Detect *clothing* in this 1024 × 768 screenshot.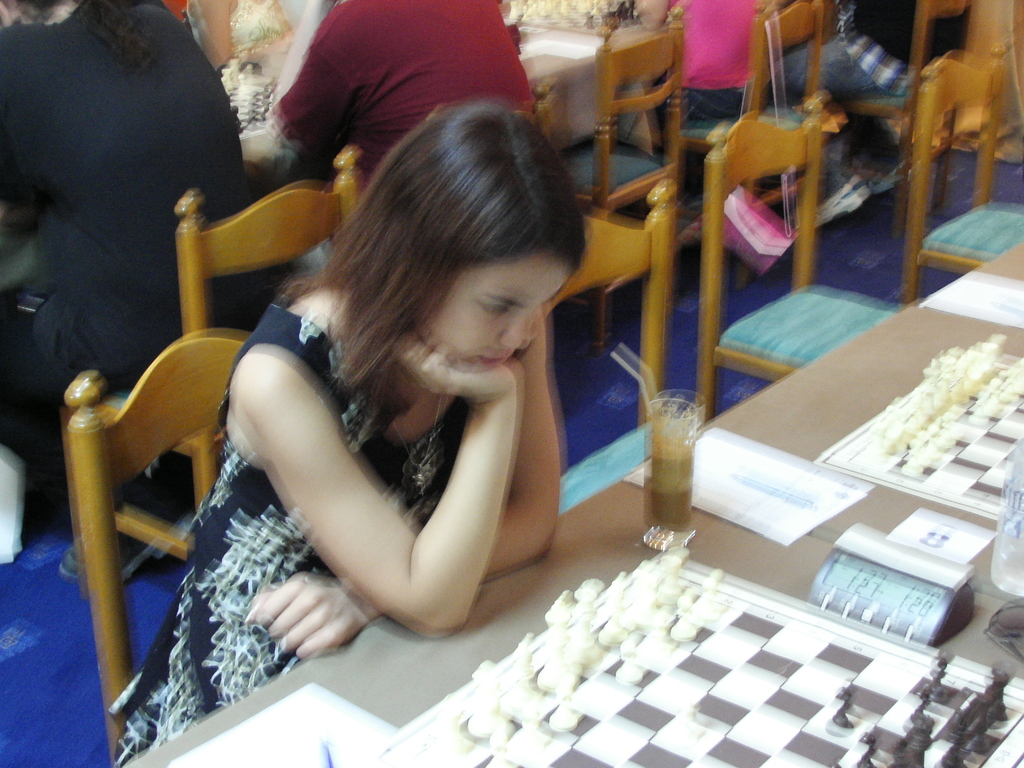
Detection: [2, 0, 246, 419].
